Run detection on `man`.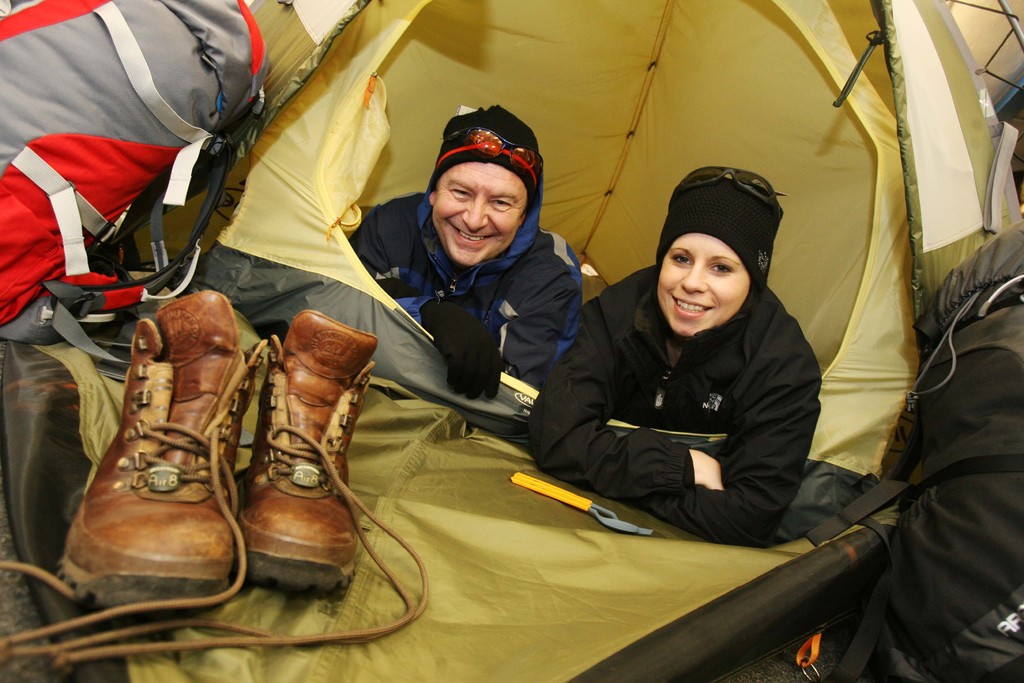
Result: region(349, 103, 579, 399).
